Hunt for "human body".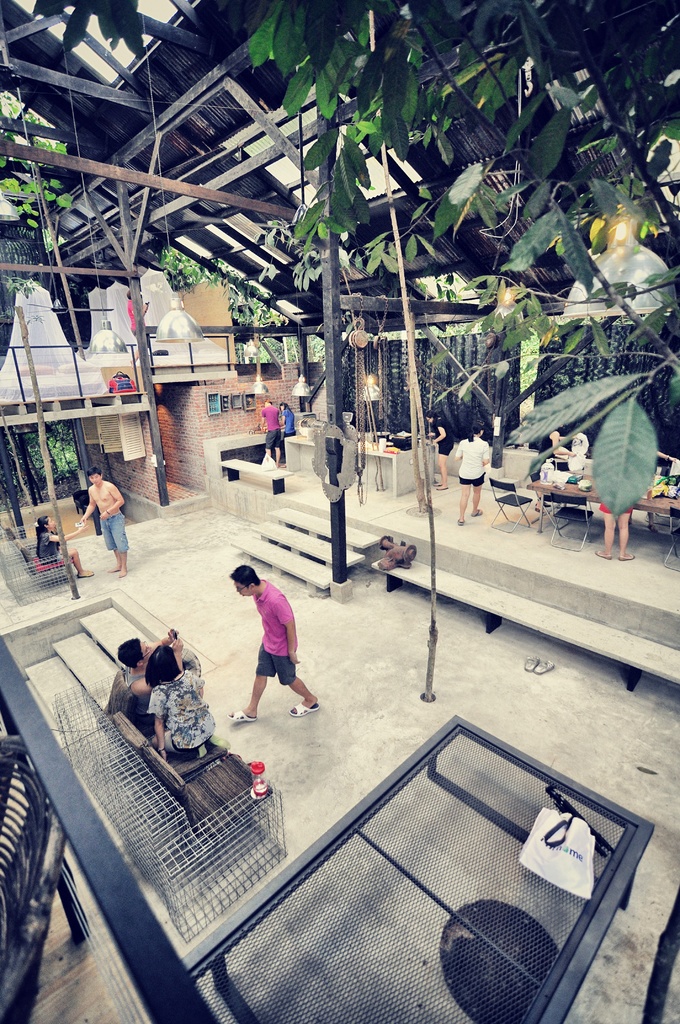
Hunted down at pyautogui.locateOnScreen(149, 633, 215, 761).
